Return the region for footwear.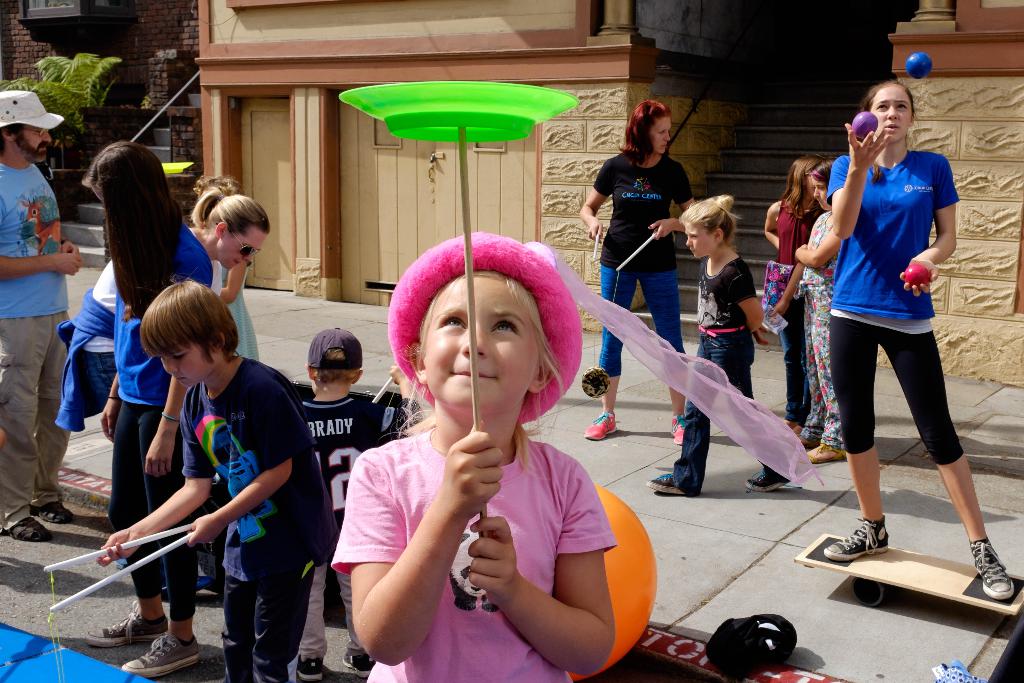
{"left": 788, "top": 425, "right": 816, "bottom": 442}.
